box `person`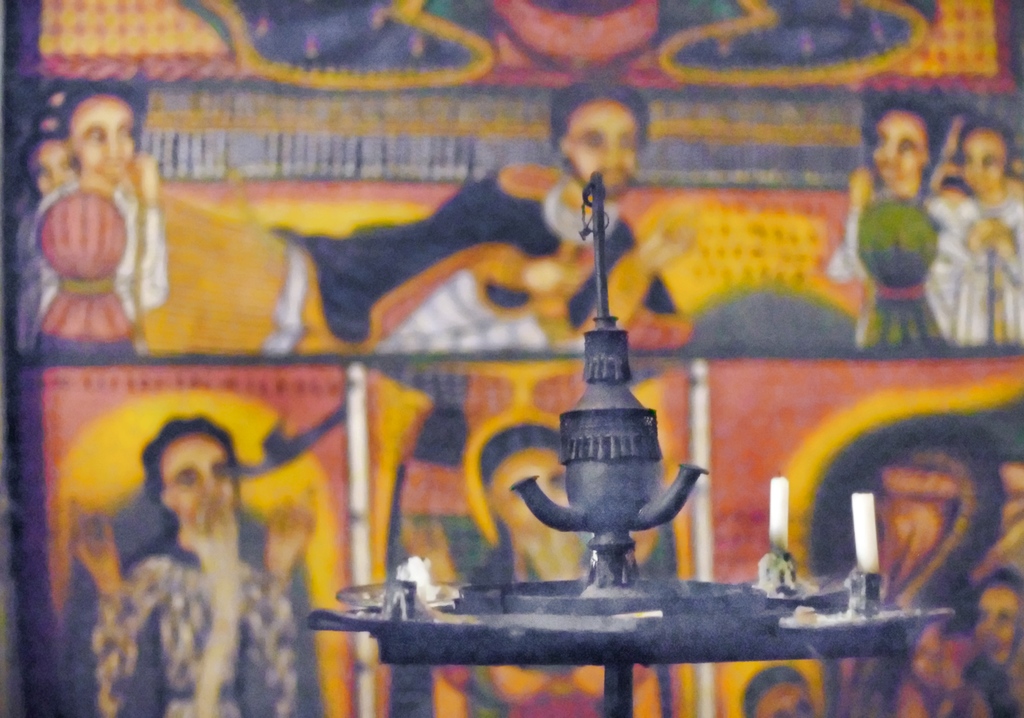
[left=19, top=79, right=168, bottom=353]
